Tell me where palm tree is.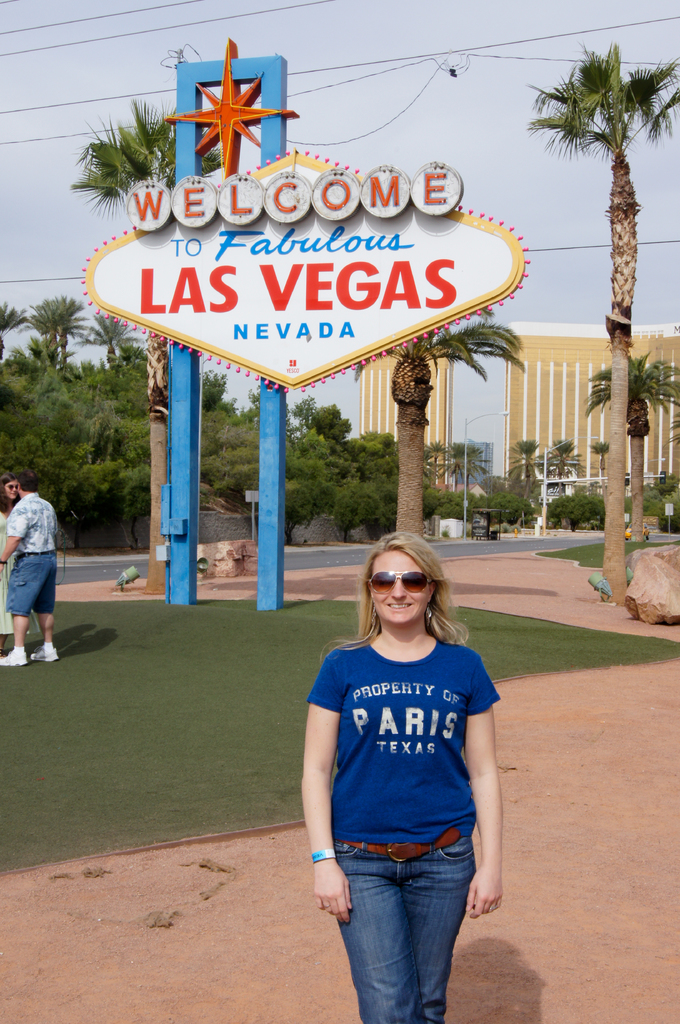
palm tree is at [83, 300, 143, 371].
